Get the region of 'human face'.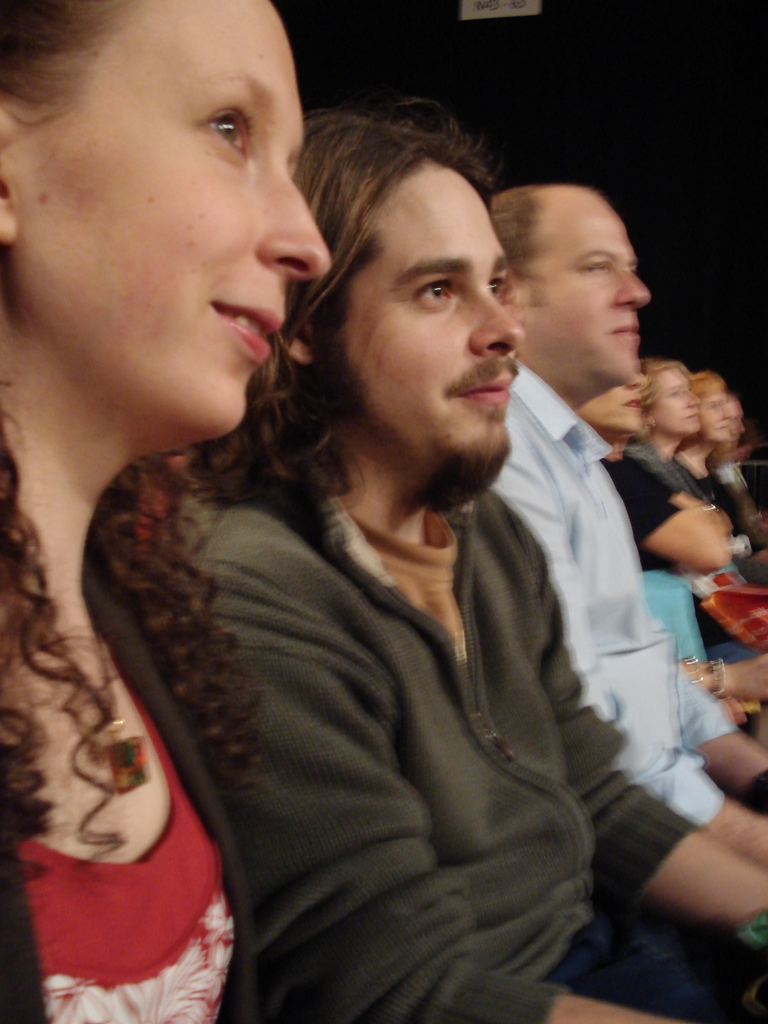
box=[698, 374, 735, 444].
